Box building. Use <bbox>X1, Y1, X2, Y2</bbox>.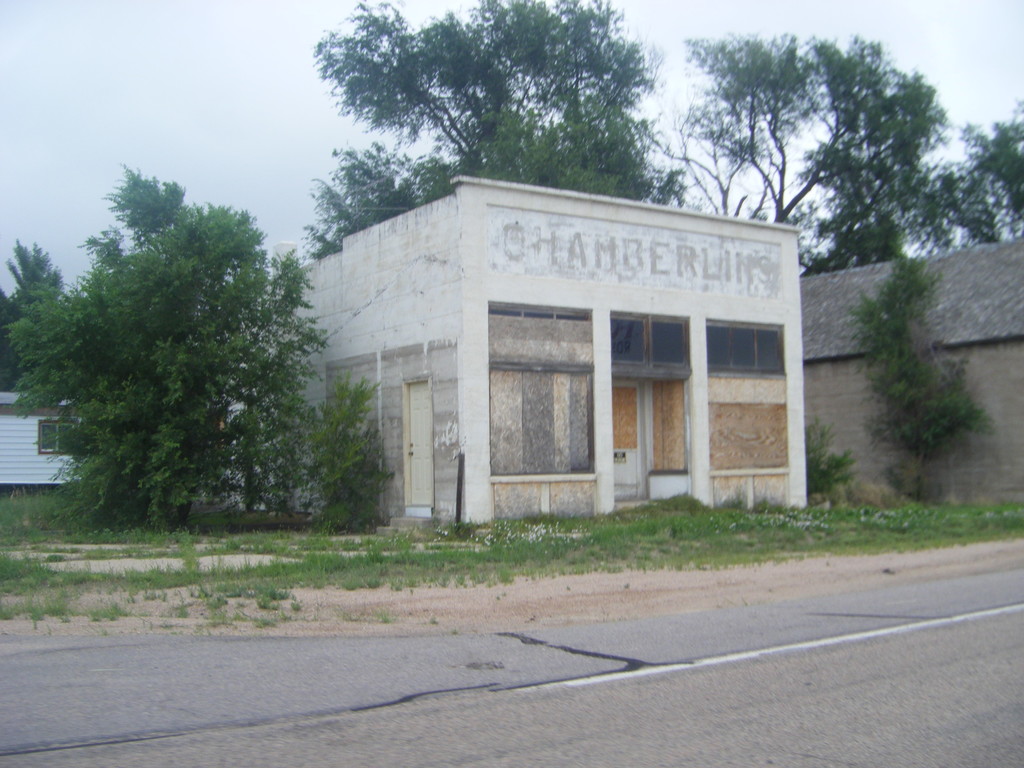
<bbox>0, 390, 84, 488</bbox>.
